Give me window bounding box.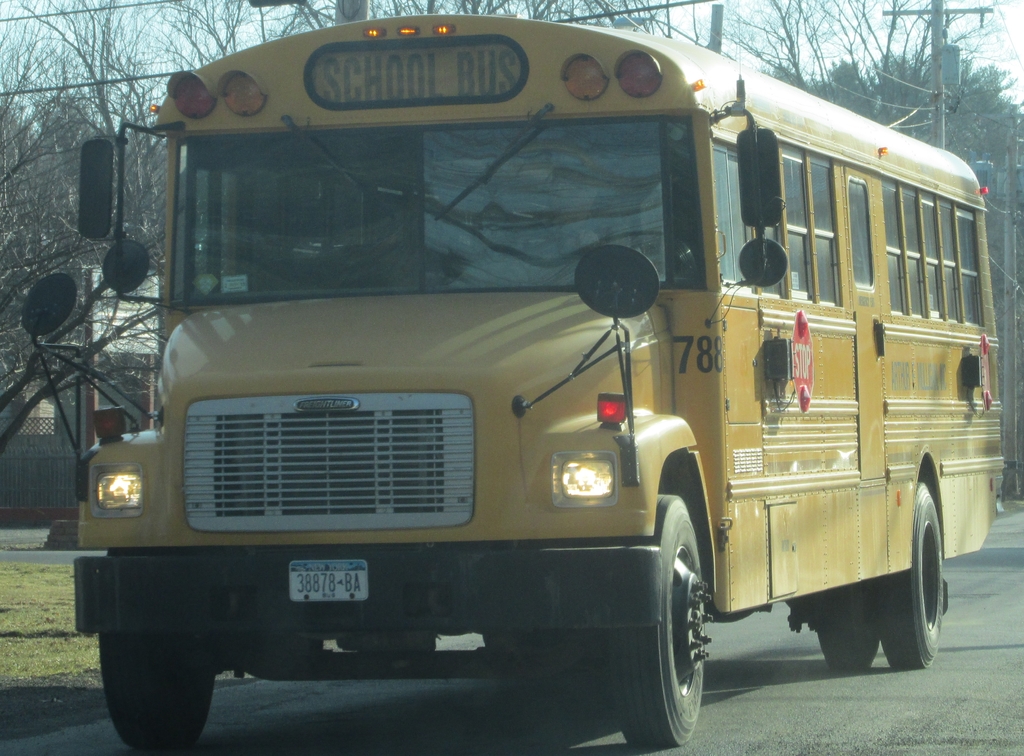
locate(881, 179, 924, 316).
